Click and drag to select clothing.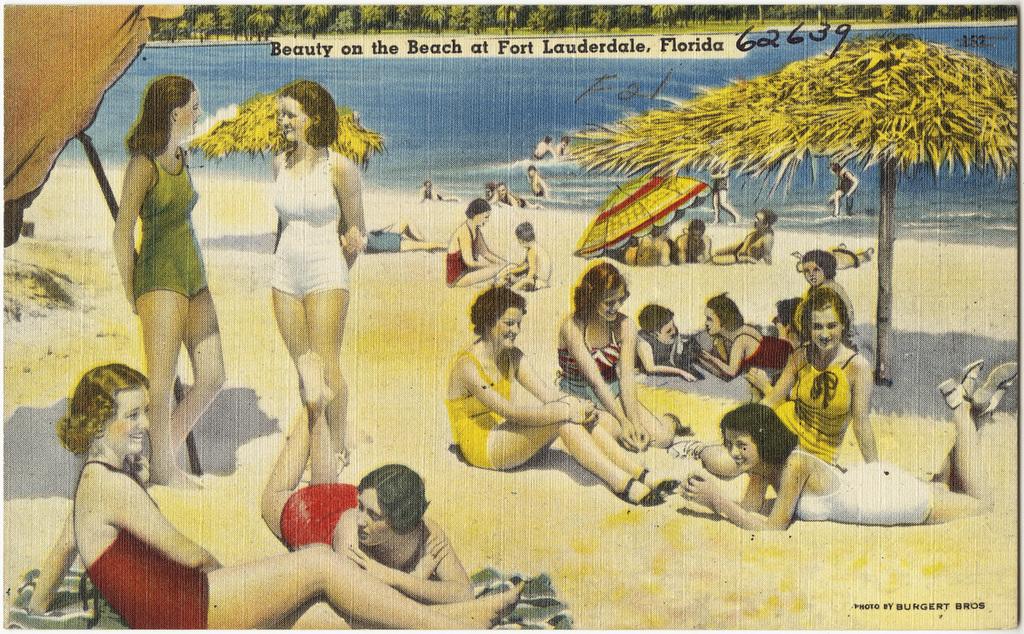
Selection: x1=283, y1=482, x2=362, y2=550.
